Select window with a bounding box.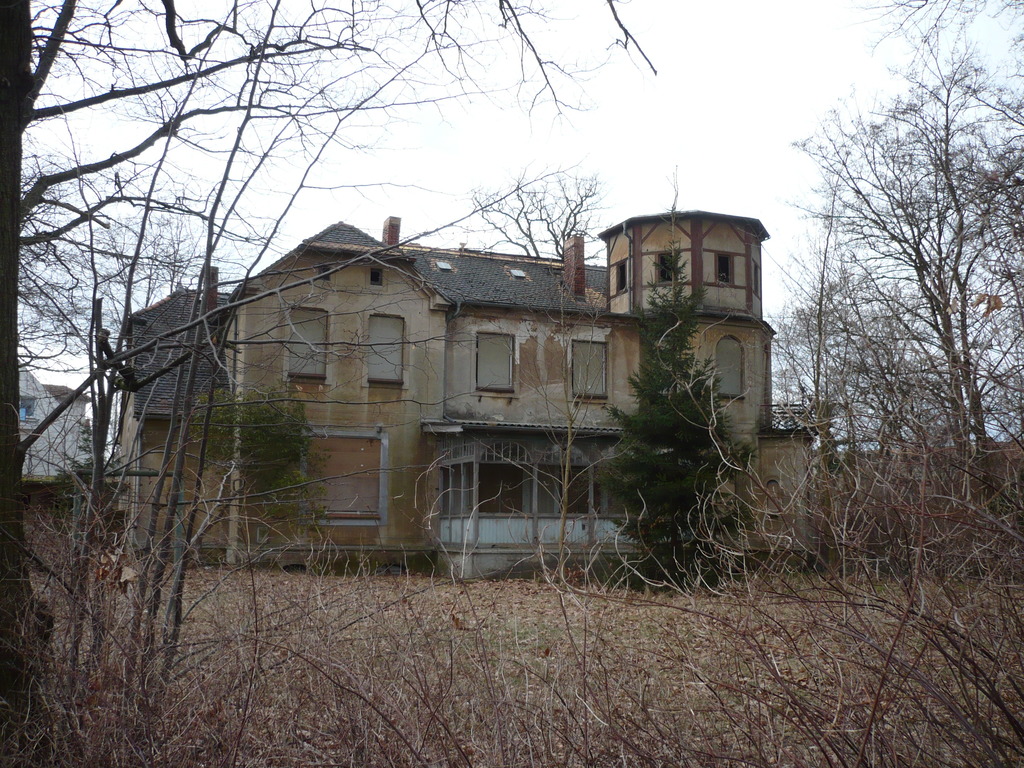
285, 303, 333, 384.
